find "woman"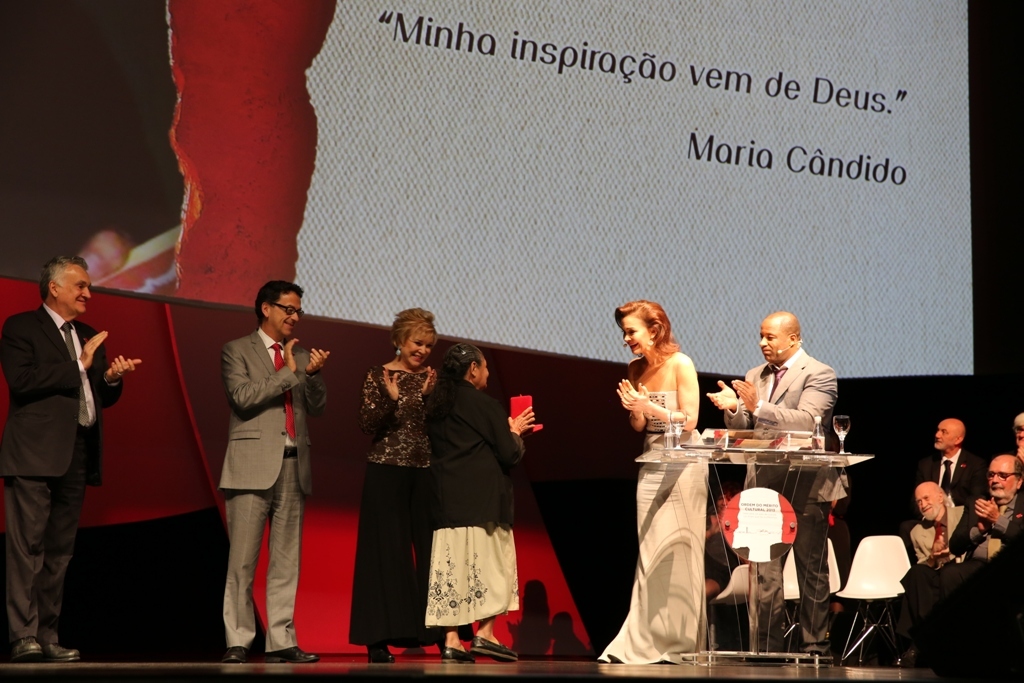
box=[347, 310, 470, 669]
